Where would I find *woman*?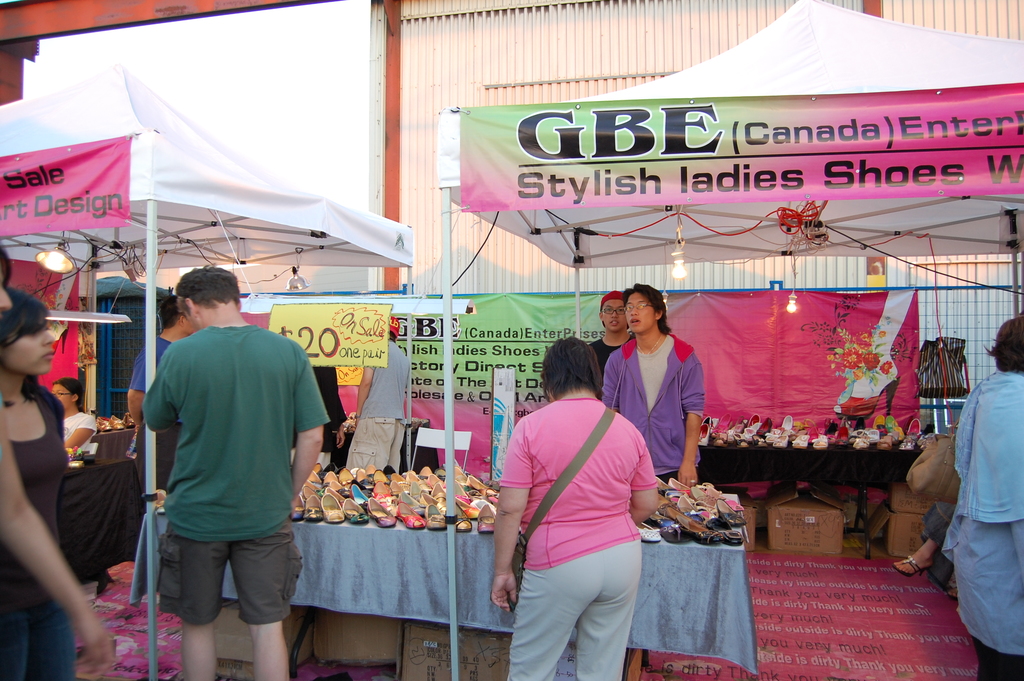
At left=492, top=325, right=675, bottom=677.
